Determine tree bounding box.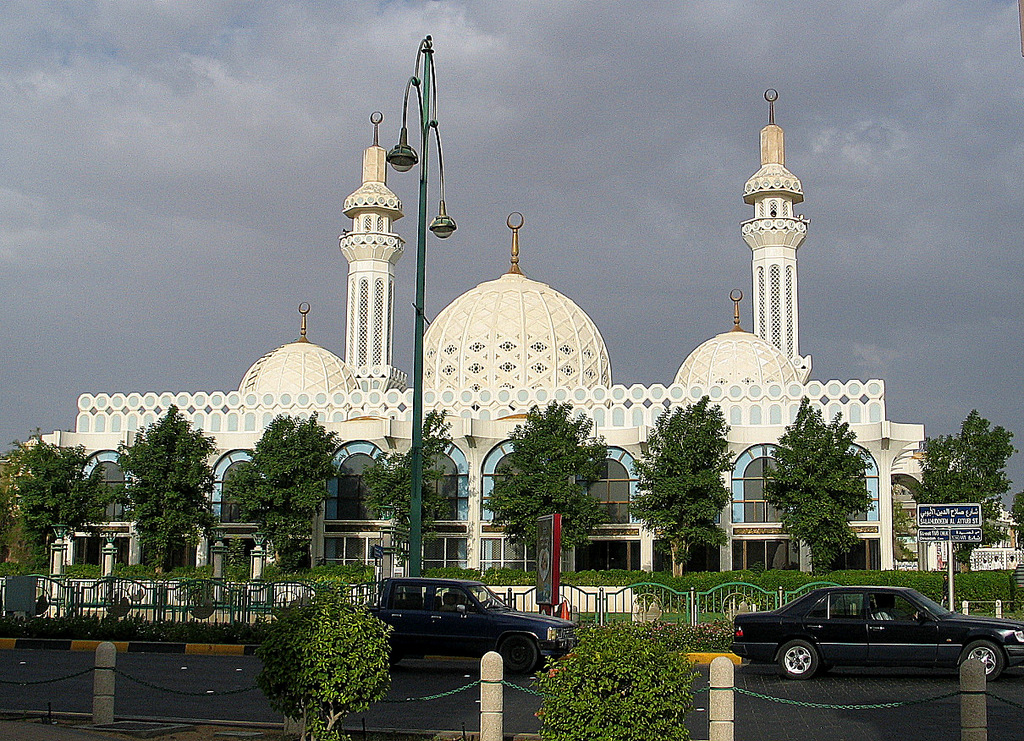
Determined: (253, 593, 394, 740).
